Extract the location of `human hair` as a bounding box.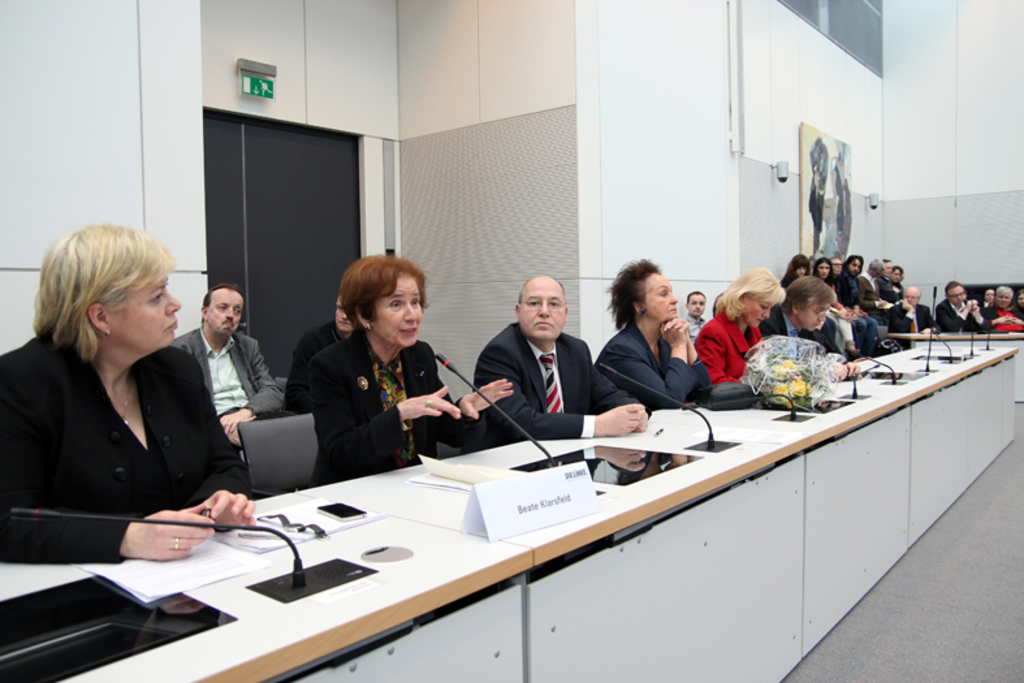
Rect(340, 248, 425, 333).
